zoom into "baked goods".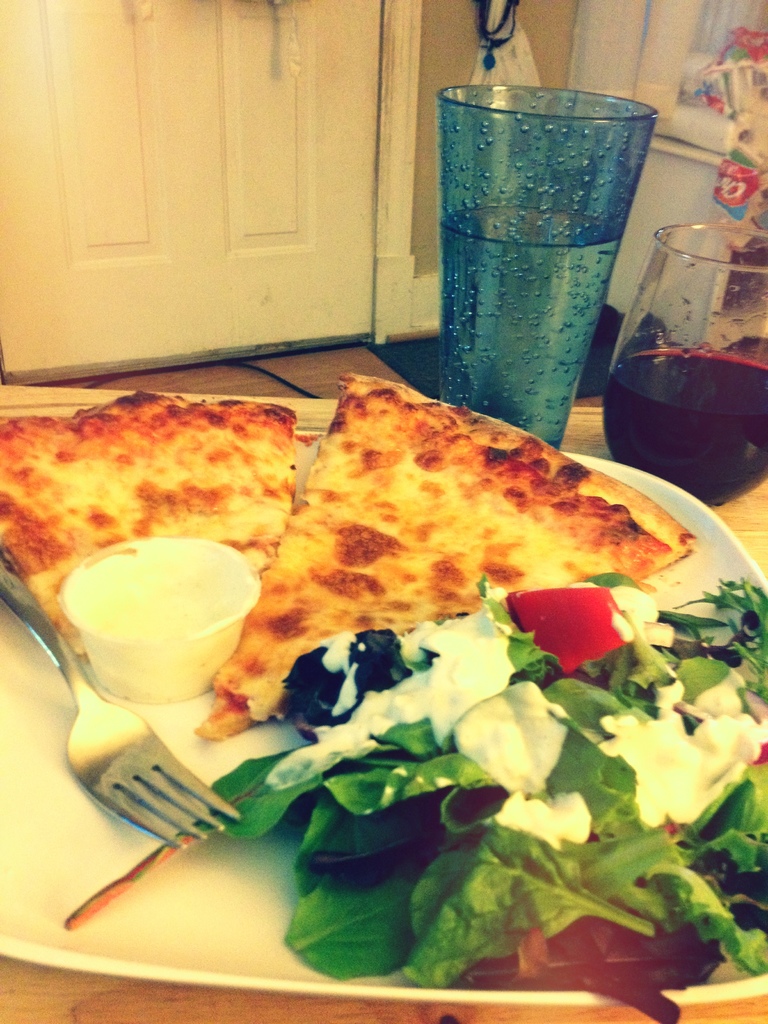
Zoom target: 191:365:703:739.
